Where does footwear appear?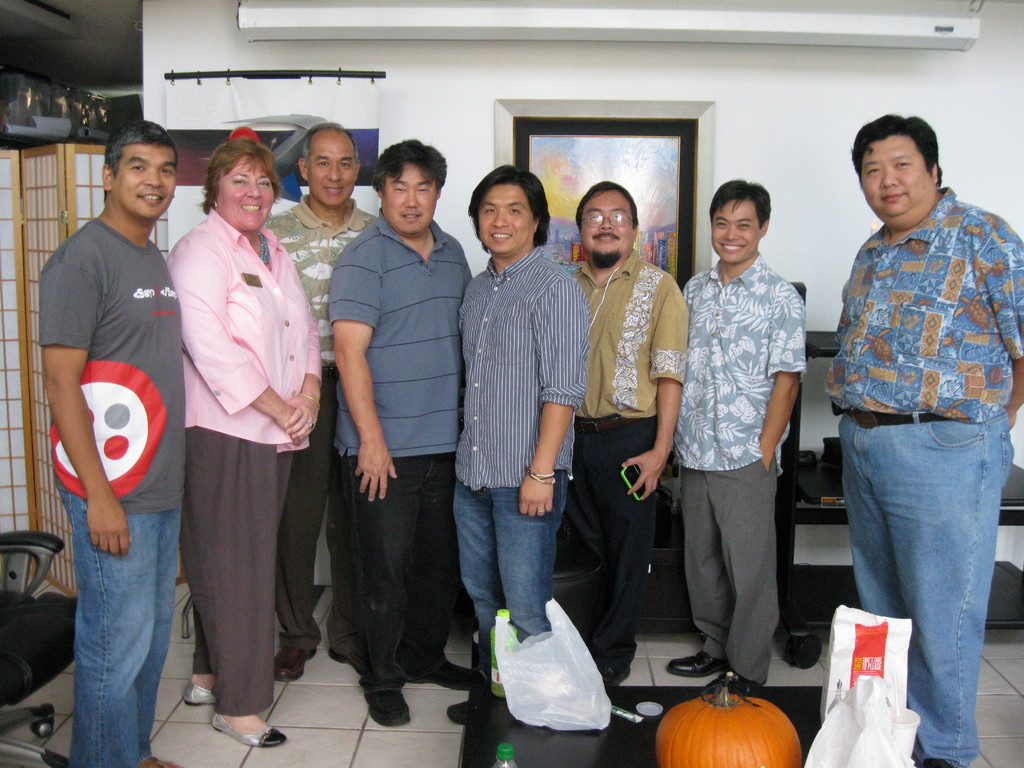
Appears at rect(660, 644, 723, 685).
